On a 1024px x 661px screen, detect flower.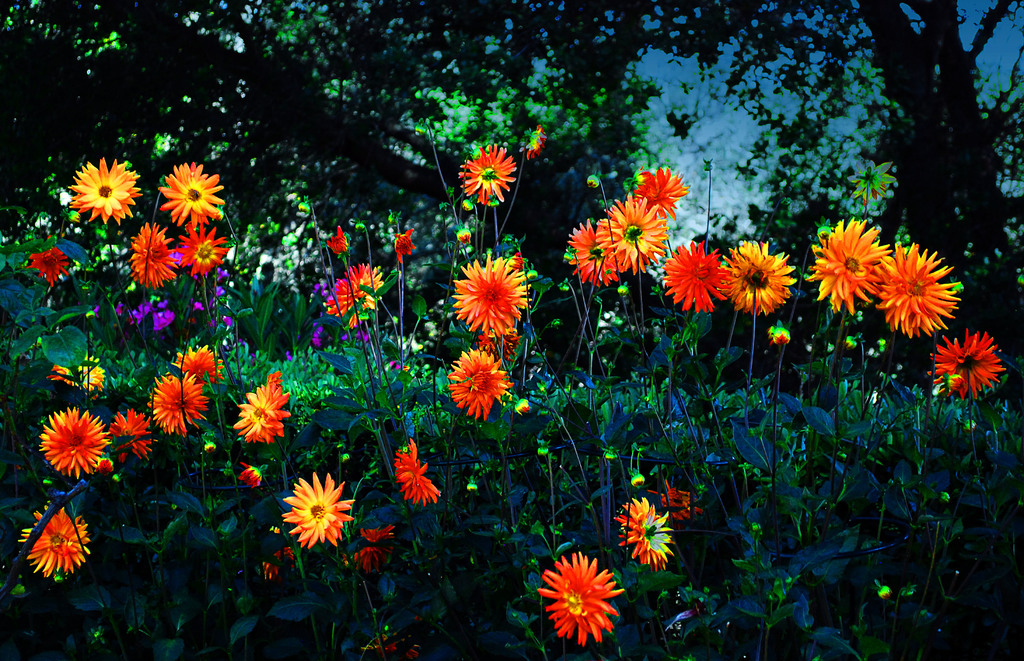
175/341/222/387.
